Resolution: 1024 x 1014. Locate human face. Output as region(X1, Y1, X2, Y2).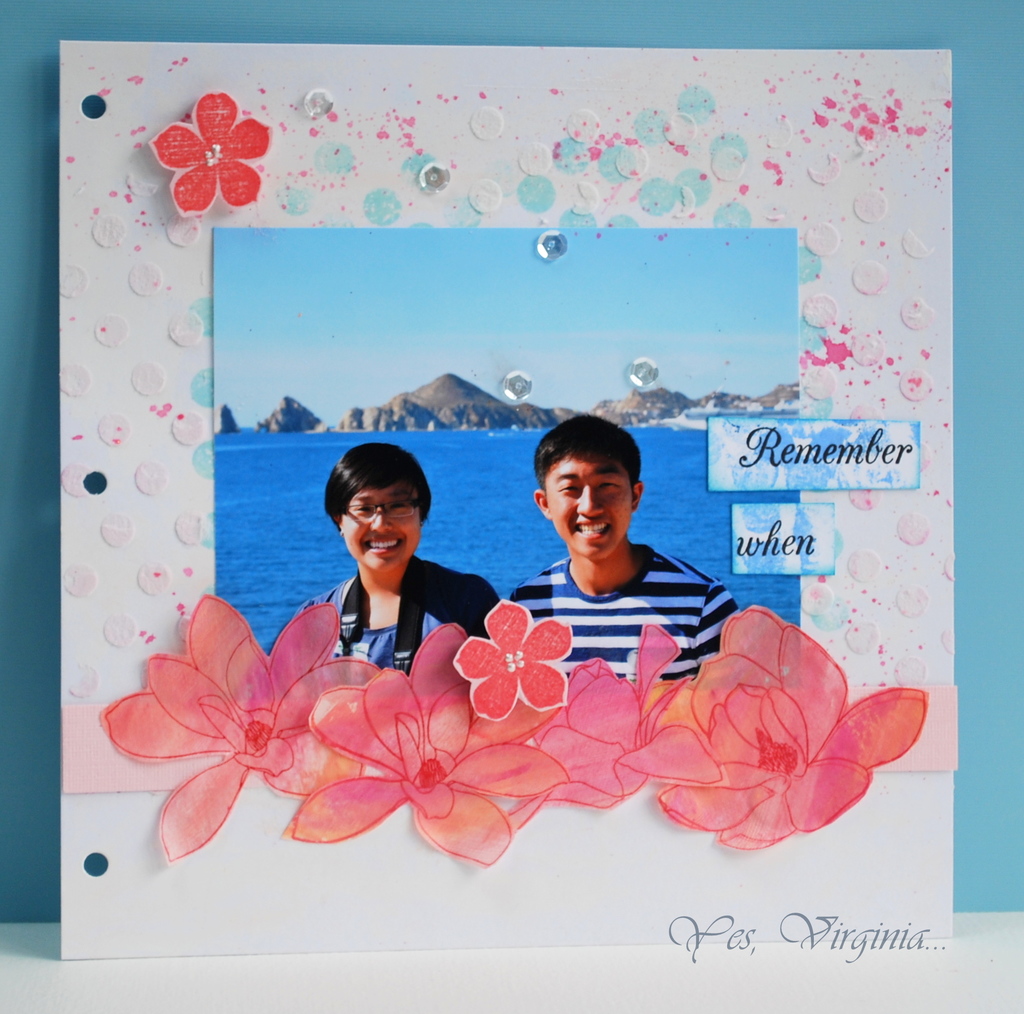
region(333, 484, 419, 571).
